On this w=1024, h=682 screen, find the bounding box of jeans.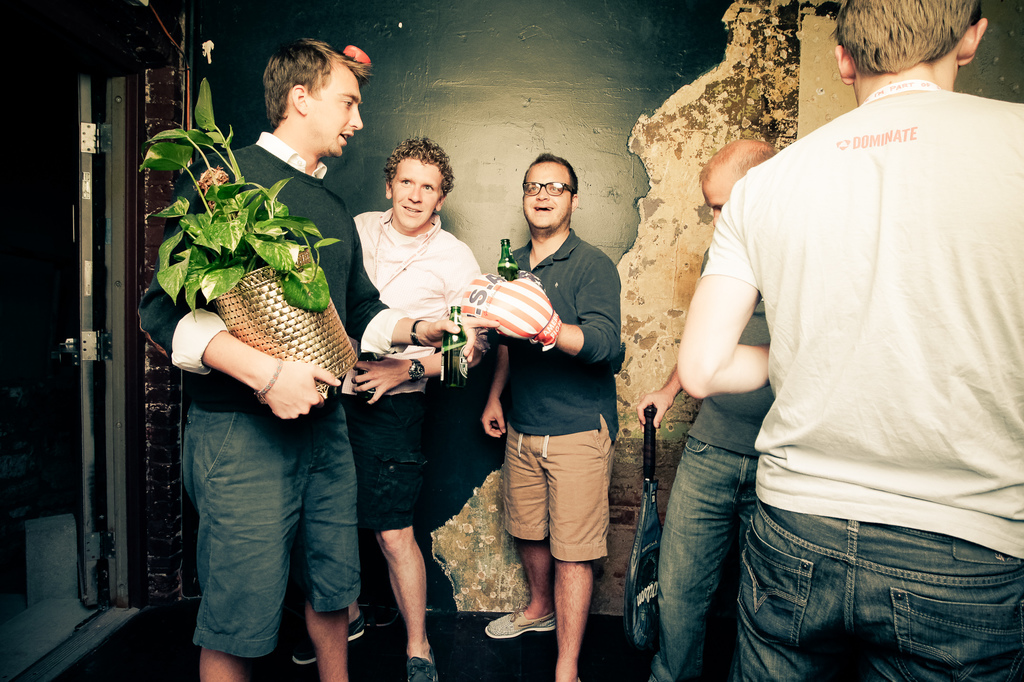
Bounding box: {"x1": 695, "y1": 491, "x2": 999, "y2": 681}.
